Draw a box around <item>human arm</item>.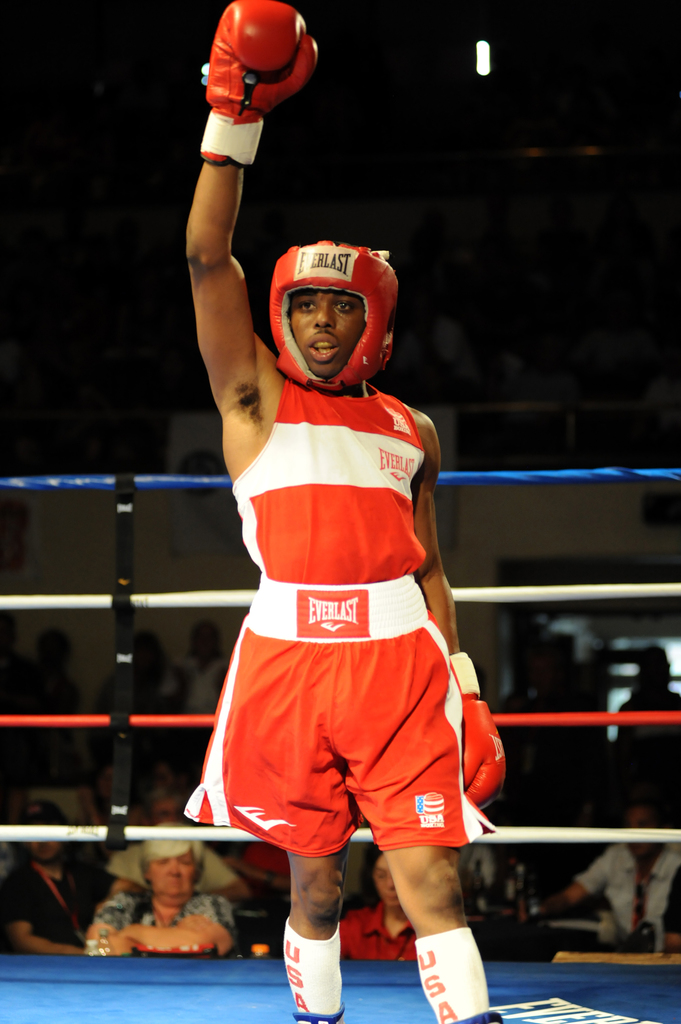
crop(173, 68, 275, 481).
